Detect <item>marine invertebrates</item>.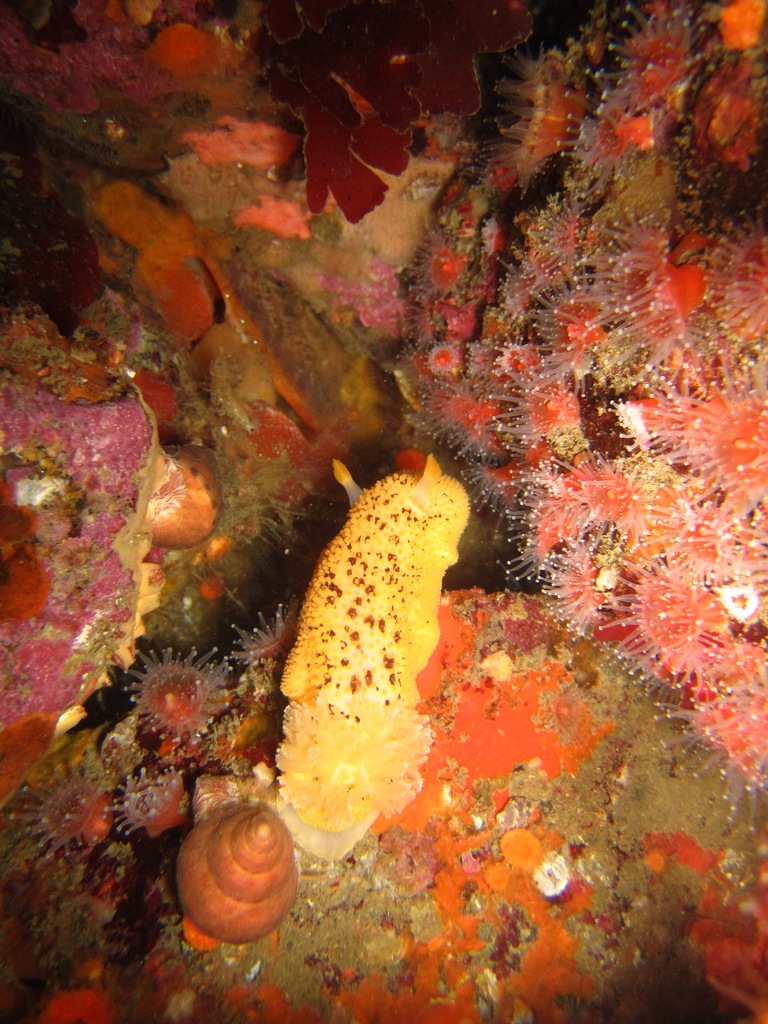
Detected at <bbox>142, 8, 245, 88</bbox>.
